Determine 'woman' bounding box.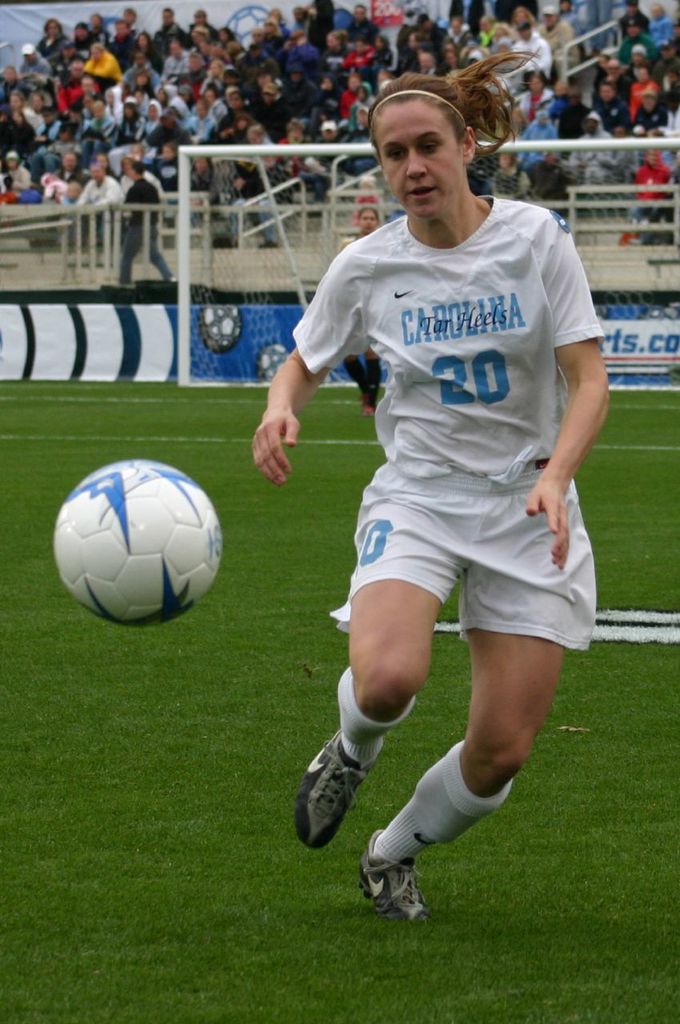
Determined: rect(232, 62, 621, 897).
